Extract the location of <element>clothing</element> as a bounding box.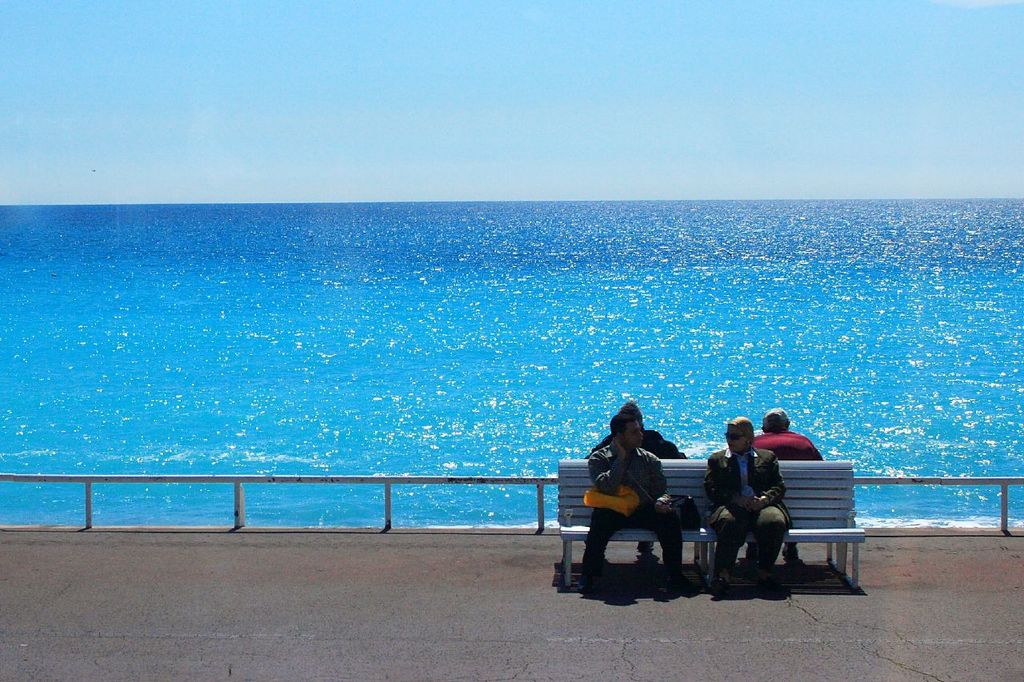
<bbox>583, 433, 689, 576</bbox>.
